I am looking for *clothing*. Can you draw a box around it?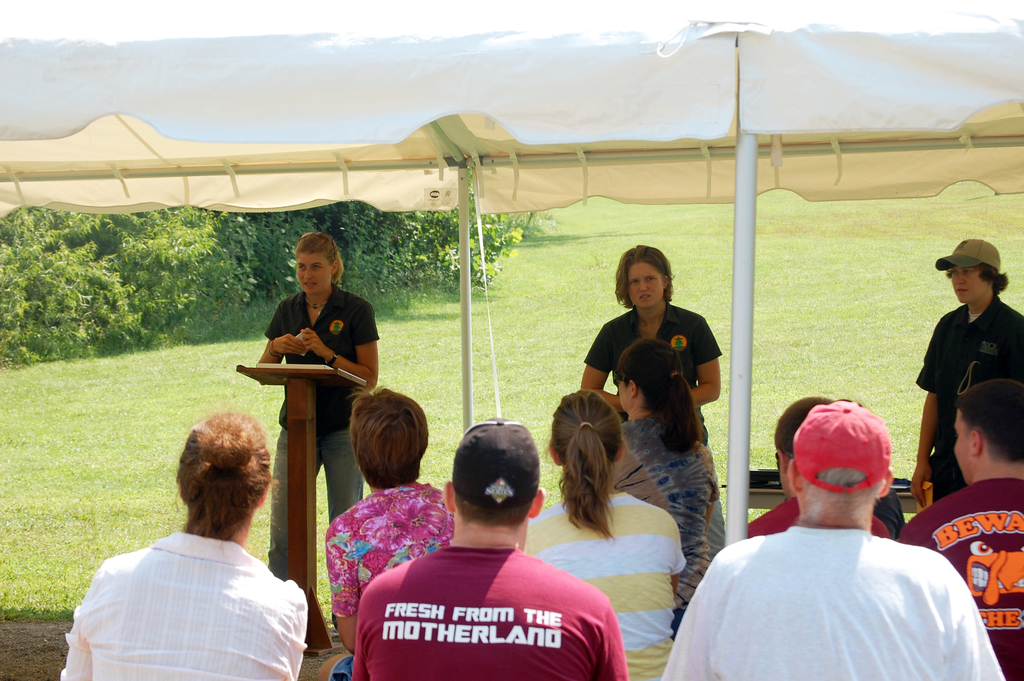
Sure, the bounding box is crop(60, 530, 308, 680).
